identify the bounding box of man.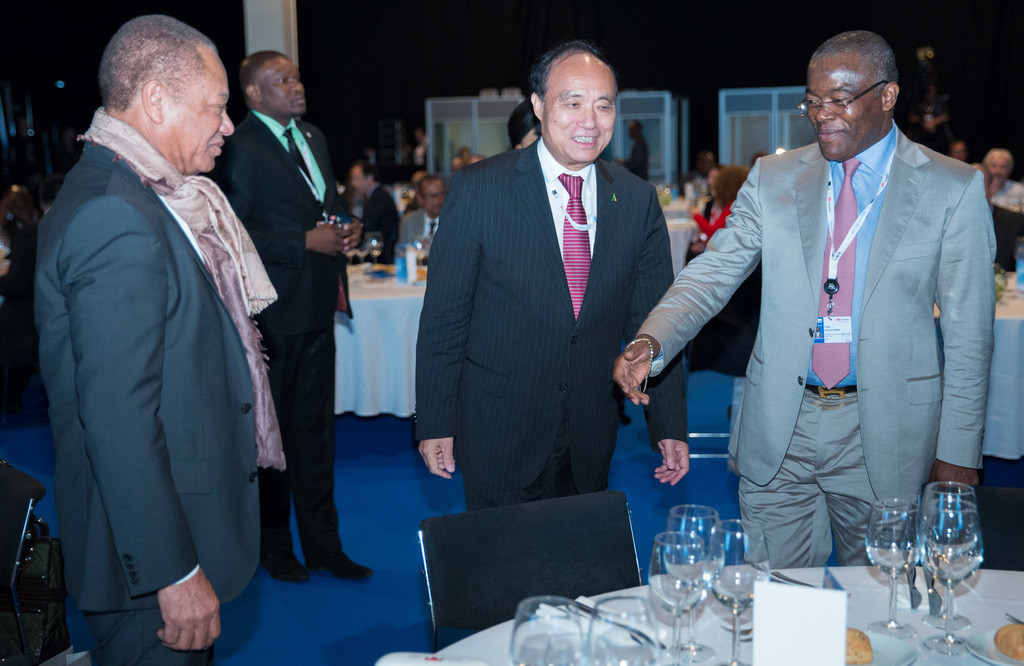
33, 0, 276, 665.
